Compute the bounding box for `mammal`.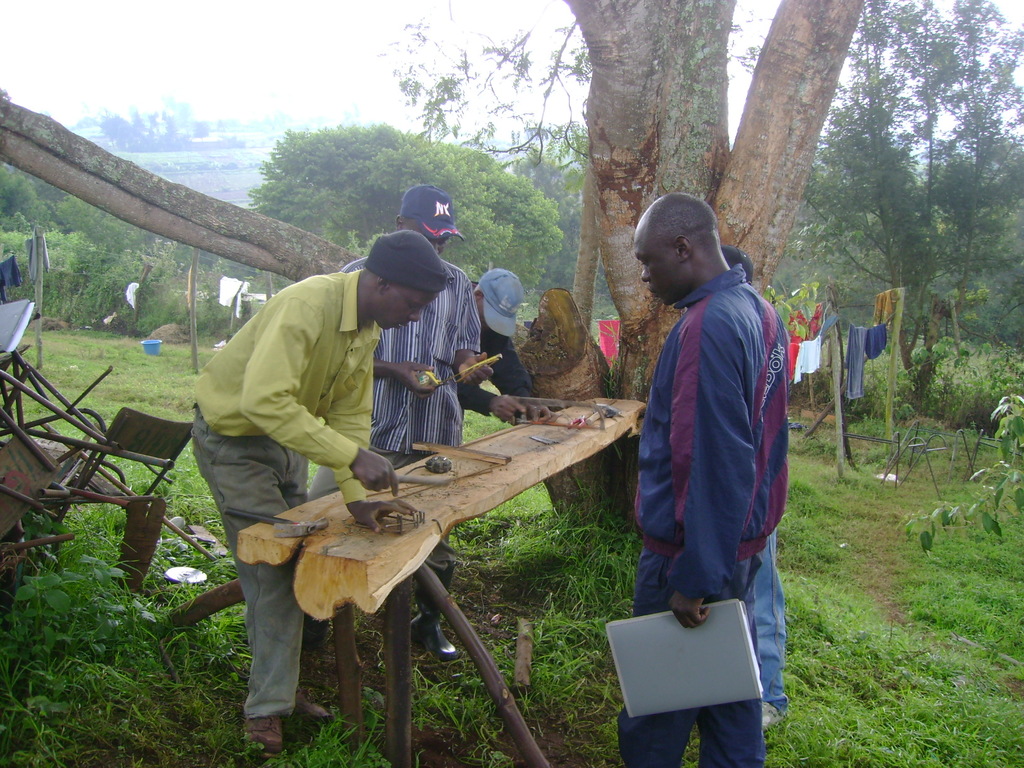
Rect(334, 184, 500, 657).
